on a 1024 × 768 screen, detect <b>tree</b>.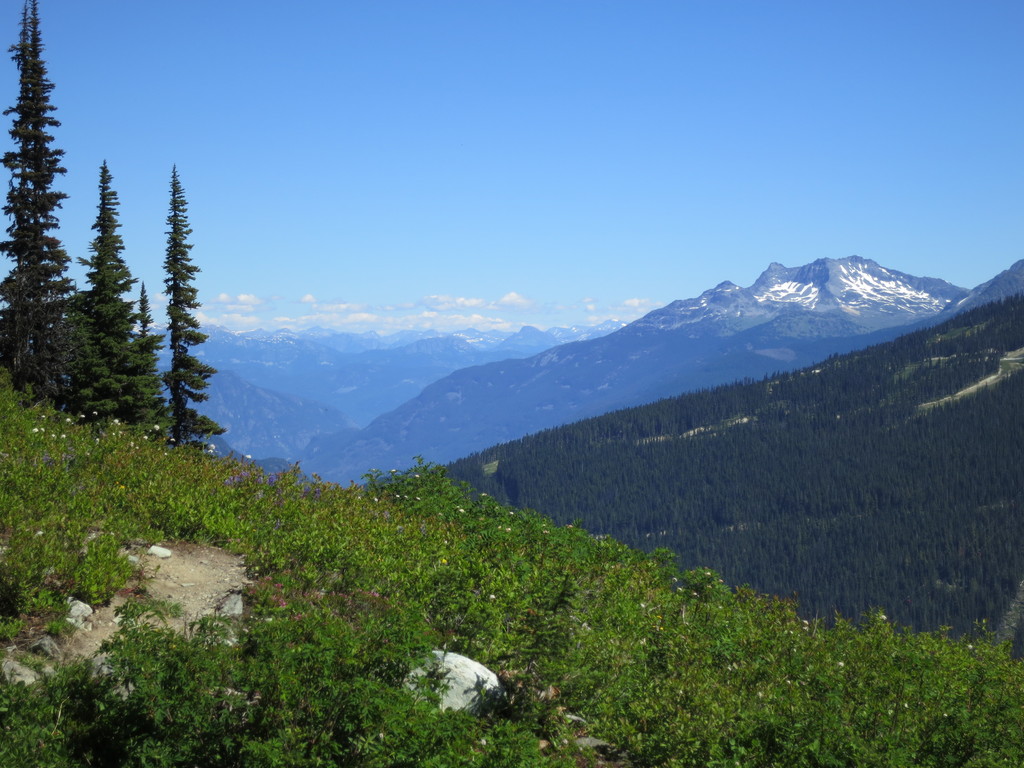
x1=163 y1=174 x2=224 y2=439.
